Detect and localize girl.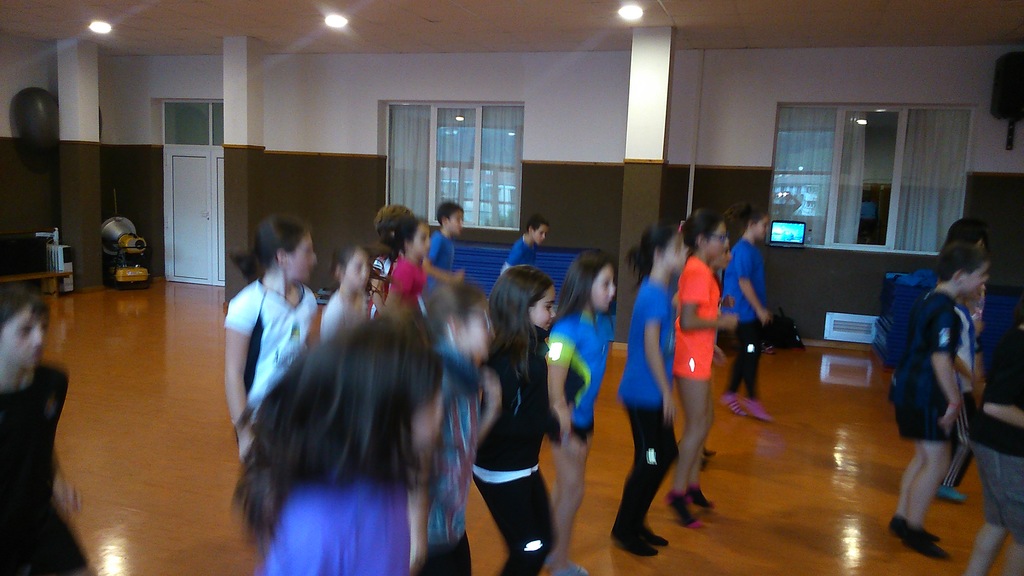
Localized at x1=379, y1=214, x2=430, y2=319.
